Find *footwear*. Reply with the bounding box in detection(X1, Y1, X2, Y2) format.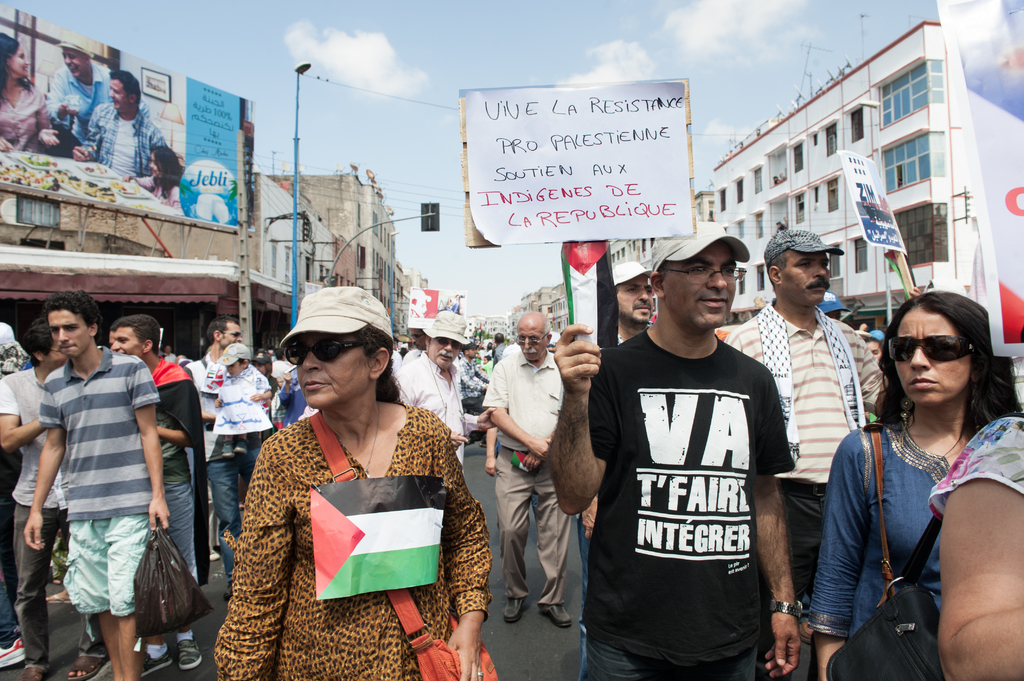
detection(501, 595, 526, 621).
